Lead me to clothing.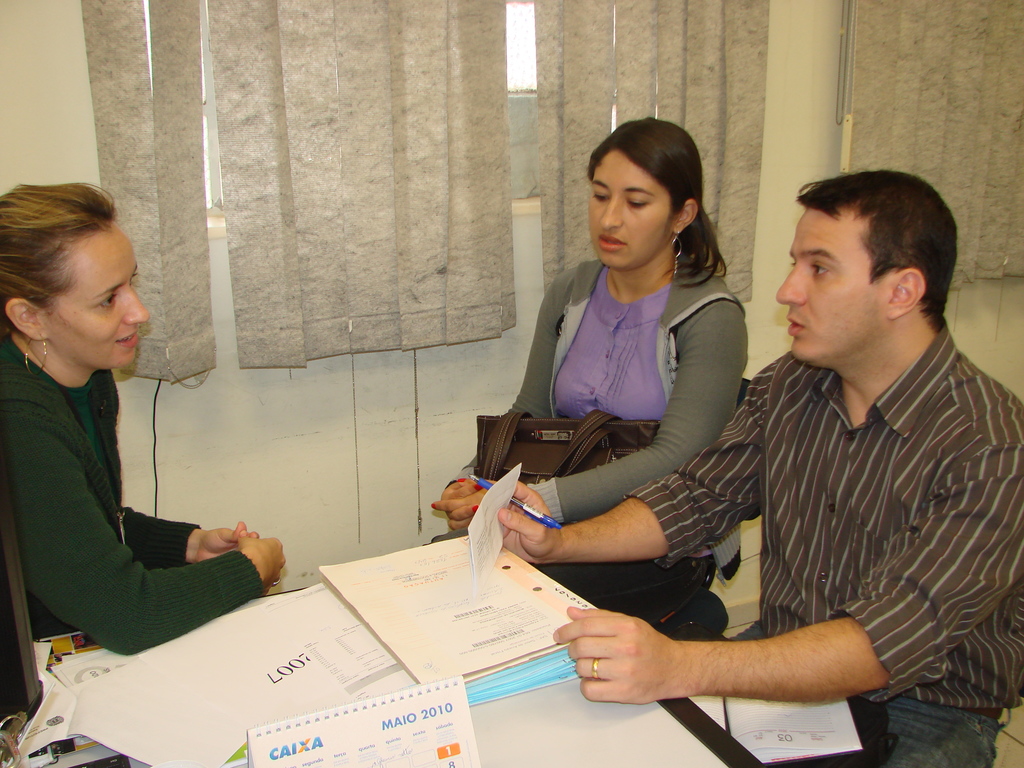
Lead to (635, 278, 1011, 734).
